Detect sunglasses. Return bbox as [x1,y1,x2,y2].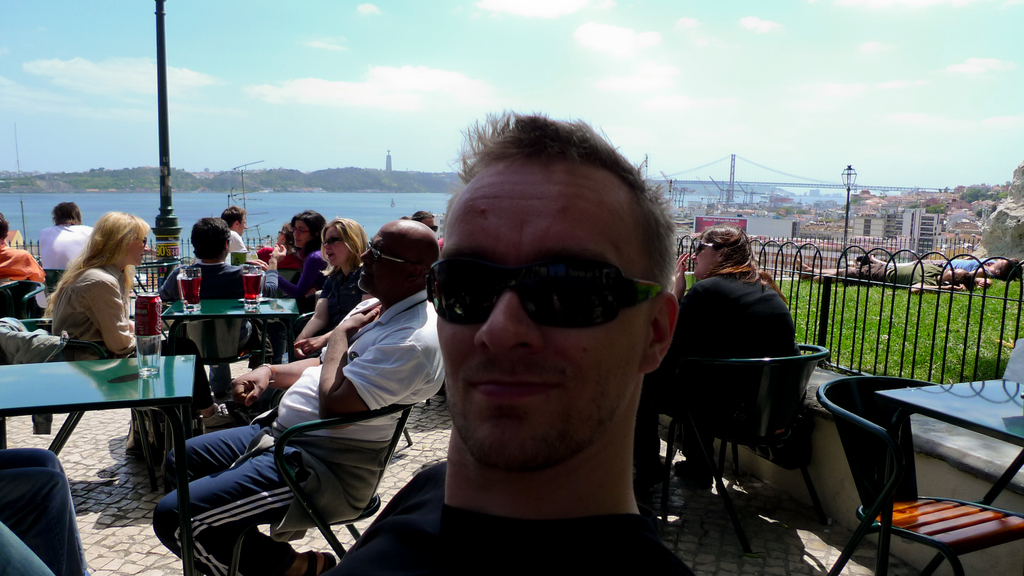
[422,252,665,328].
